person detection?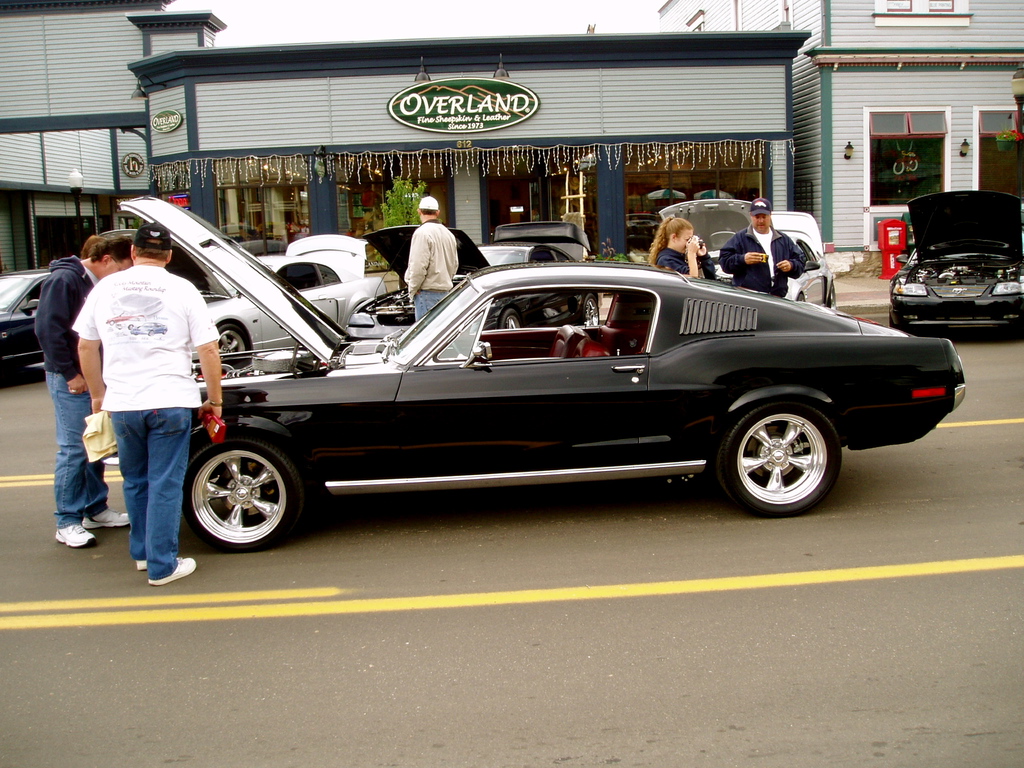
bbox=(28, 227, 133, 547)
